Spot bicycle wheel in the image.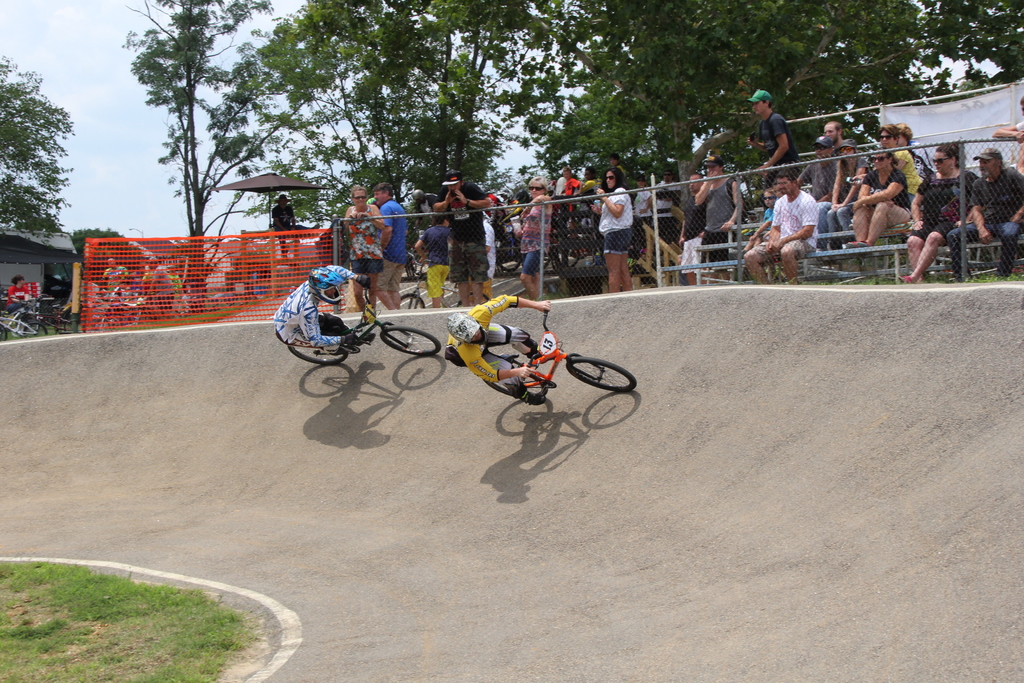
bicycle wheel found at [574,358,639,408].
